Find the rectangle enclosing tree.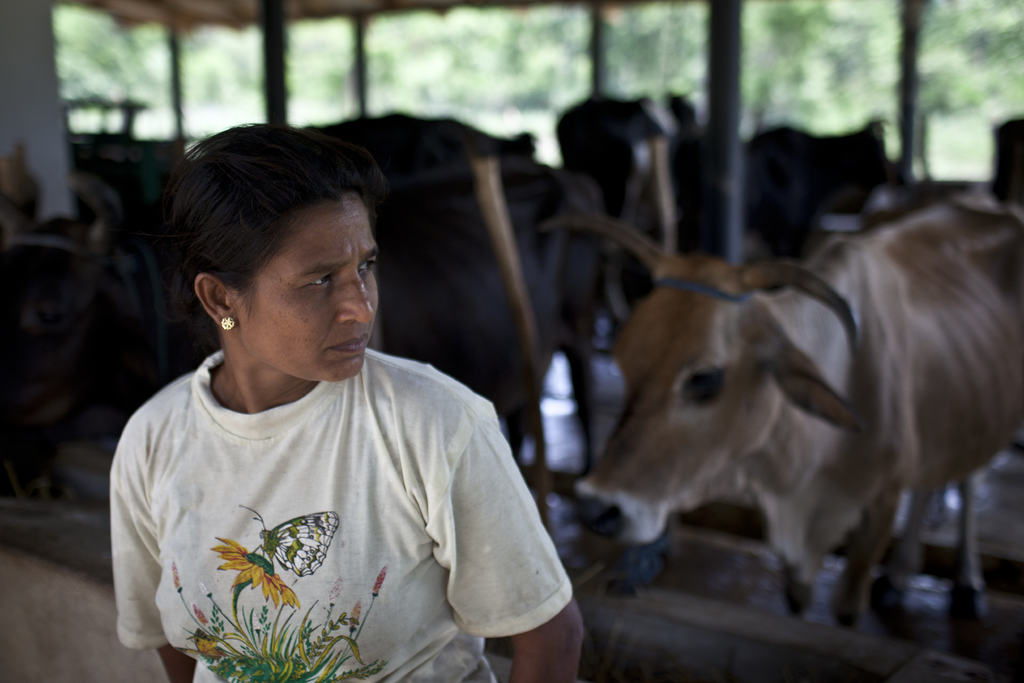
{"x1": 175, "y1": 22, "x2": 273, "y2": 127}.
